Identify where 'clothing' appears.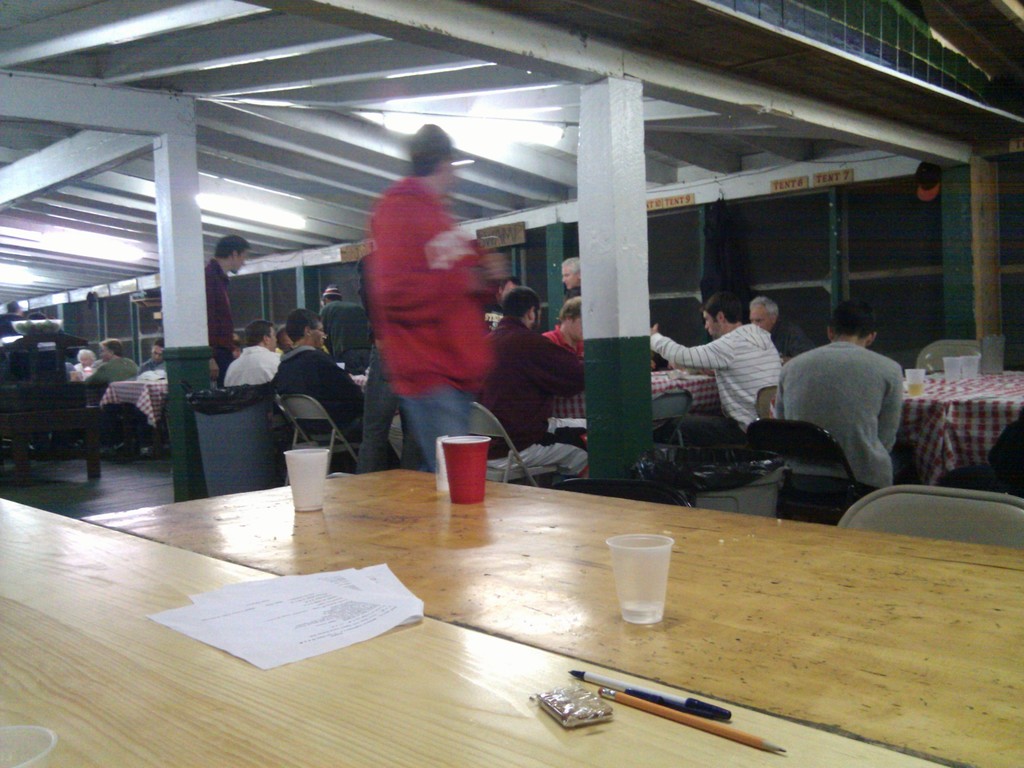
Appears at 206/258/244/372.
